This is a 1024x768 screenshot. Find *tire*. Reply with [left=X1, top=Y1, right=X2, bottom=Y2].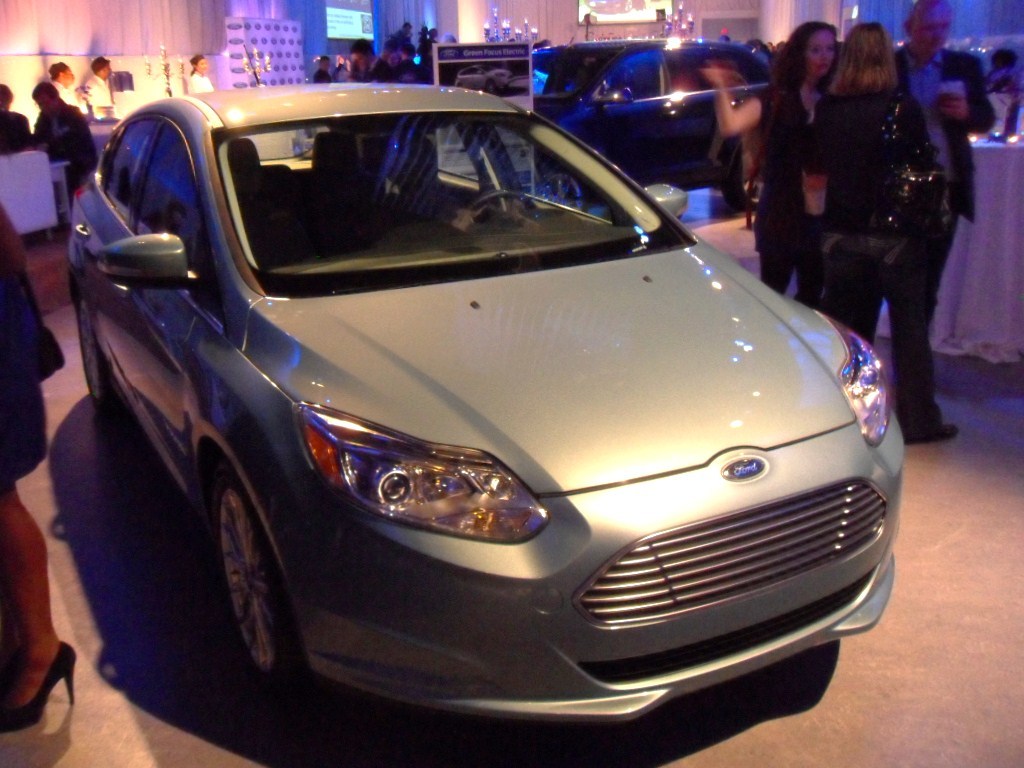
[left=544, top=166, right=582, bottom=217].
